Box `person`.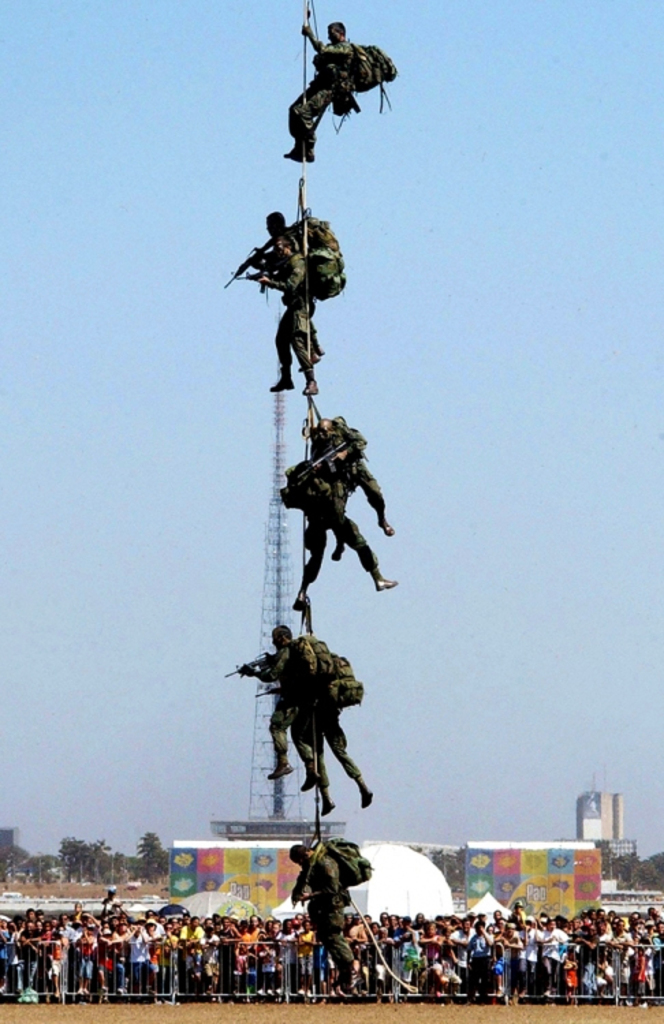
(left=236, top=620, right=374, bottom=818).
